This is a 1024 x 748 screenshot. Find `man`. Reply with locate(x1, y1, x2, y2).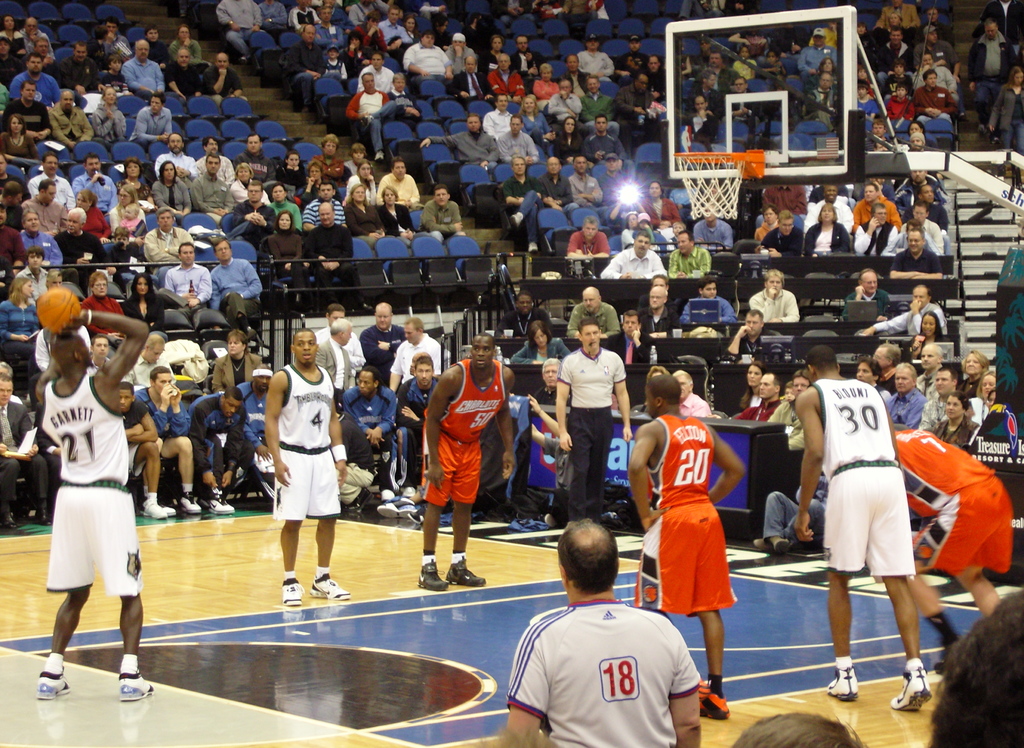
locate(860, 282, 949, 335).
